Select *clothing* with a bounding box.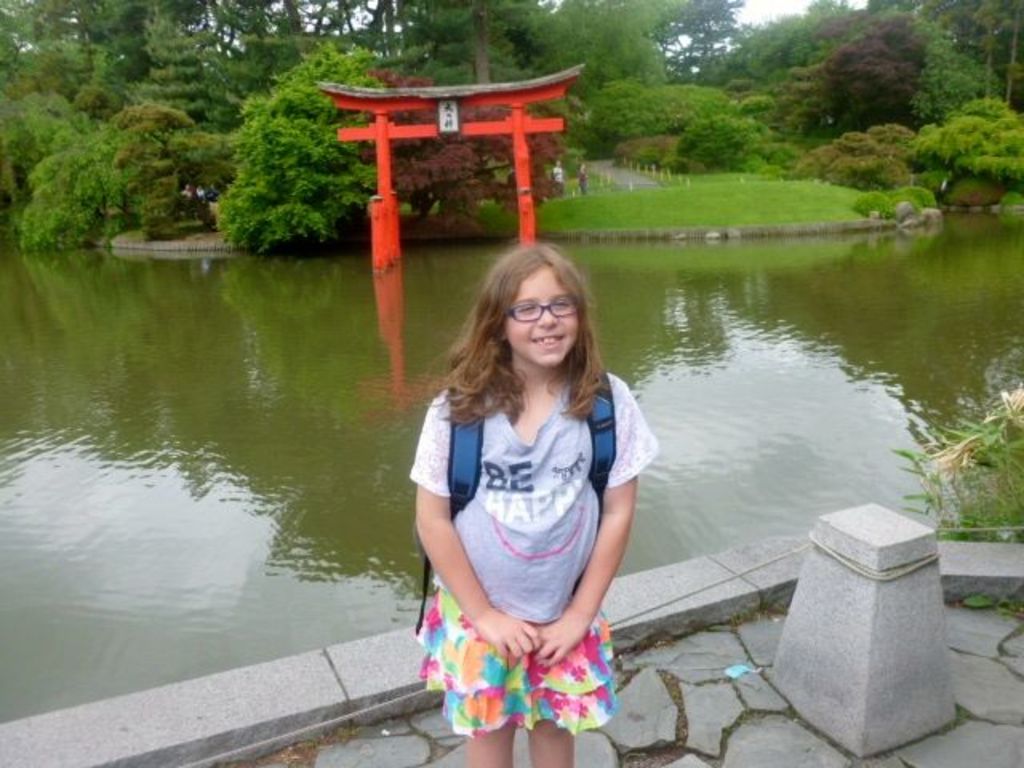
413/358/634/694.
